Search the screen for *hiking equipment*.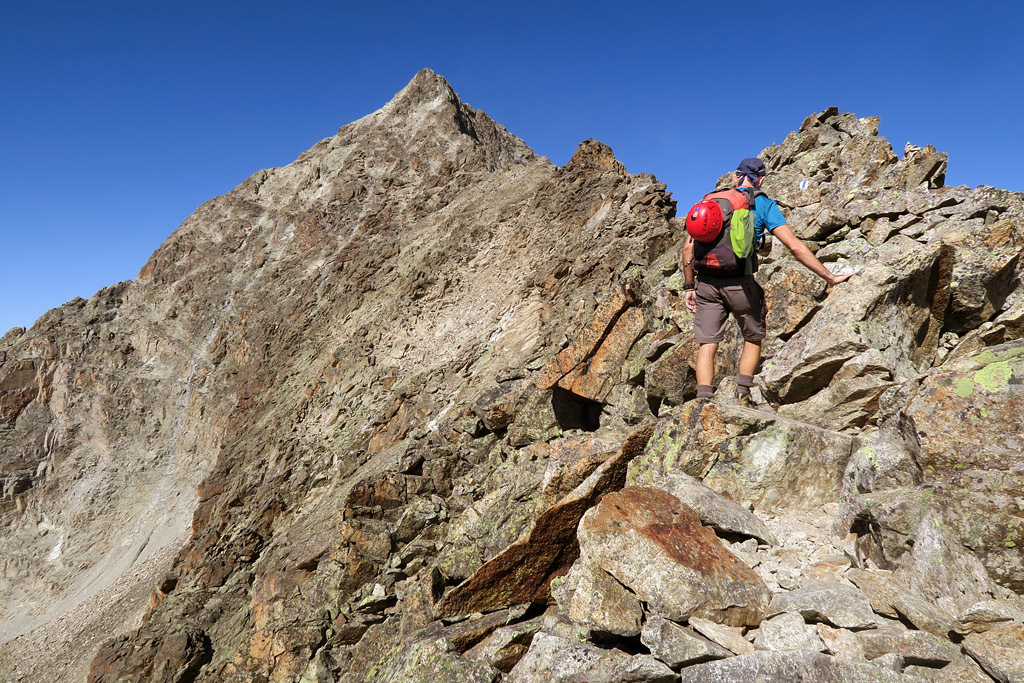
Found at l=676, t=178, r=758, b=280.
